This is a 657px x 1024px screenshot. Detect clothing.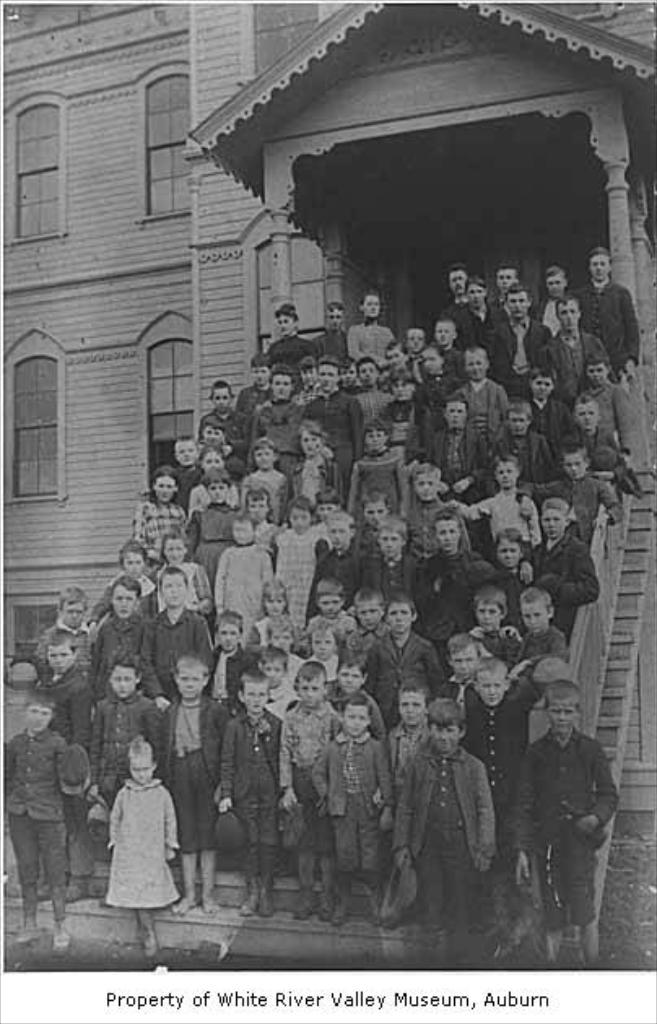
x1=94 y1=684 x2=154 y2=809.
